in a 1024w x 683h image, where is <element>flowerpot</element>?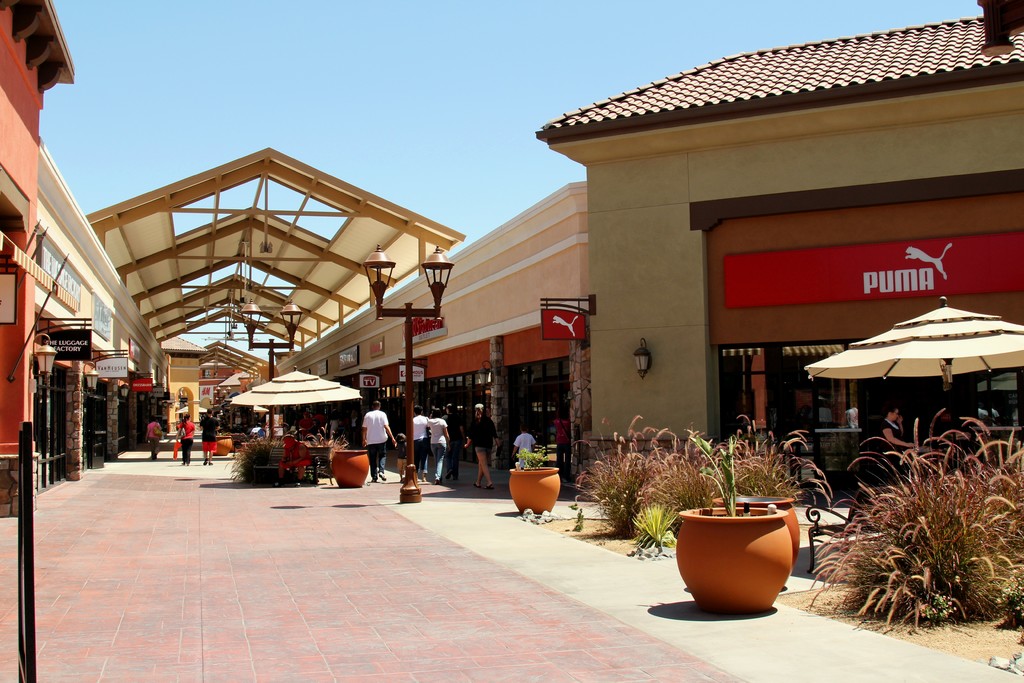
(686, 498, 803, 616).
